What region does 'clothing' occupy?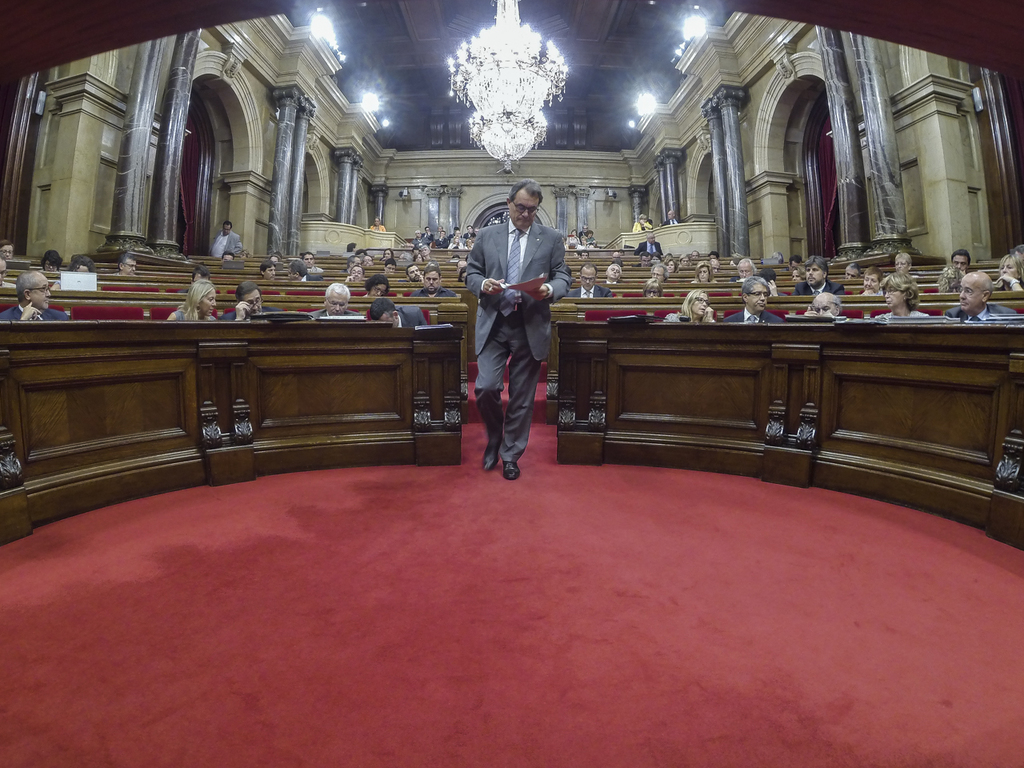
[left=601, top=274, right=630, bottom=282].
